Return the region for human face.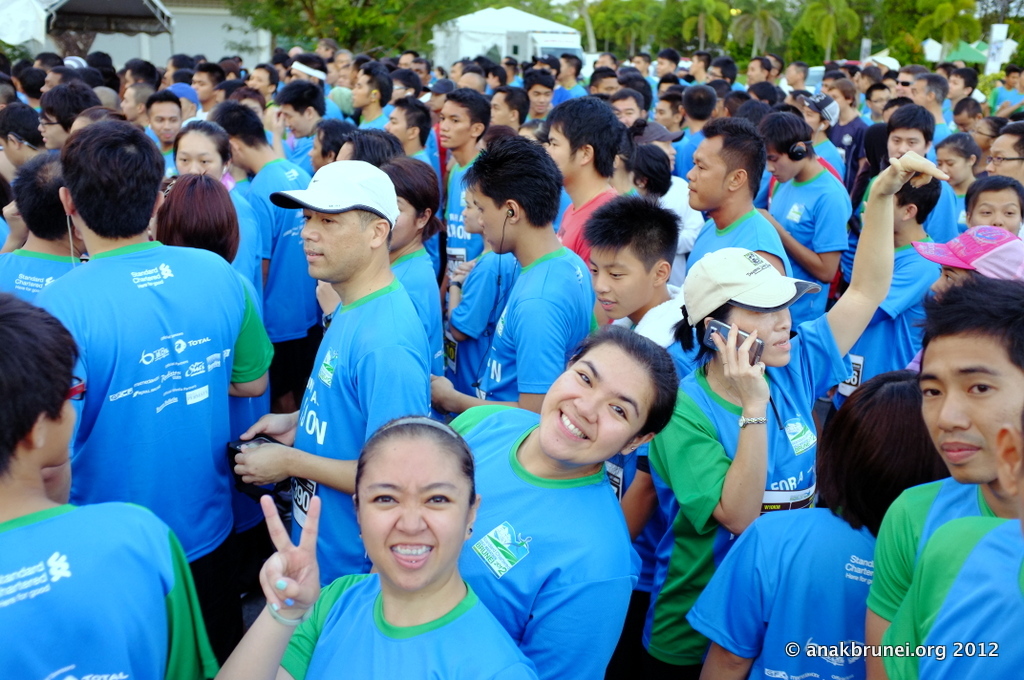
pyautogui.locateOnScreen(728, 300, 791, 367).
